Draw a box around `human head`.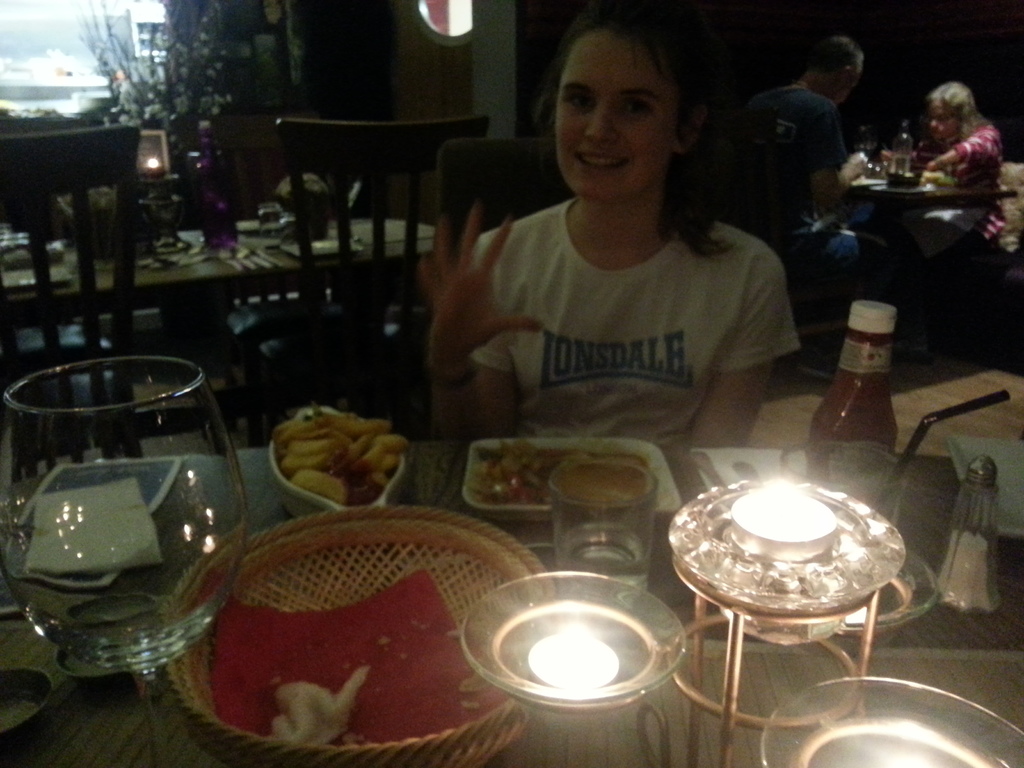
locate(809, 35, 872, 102).
